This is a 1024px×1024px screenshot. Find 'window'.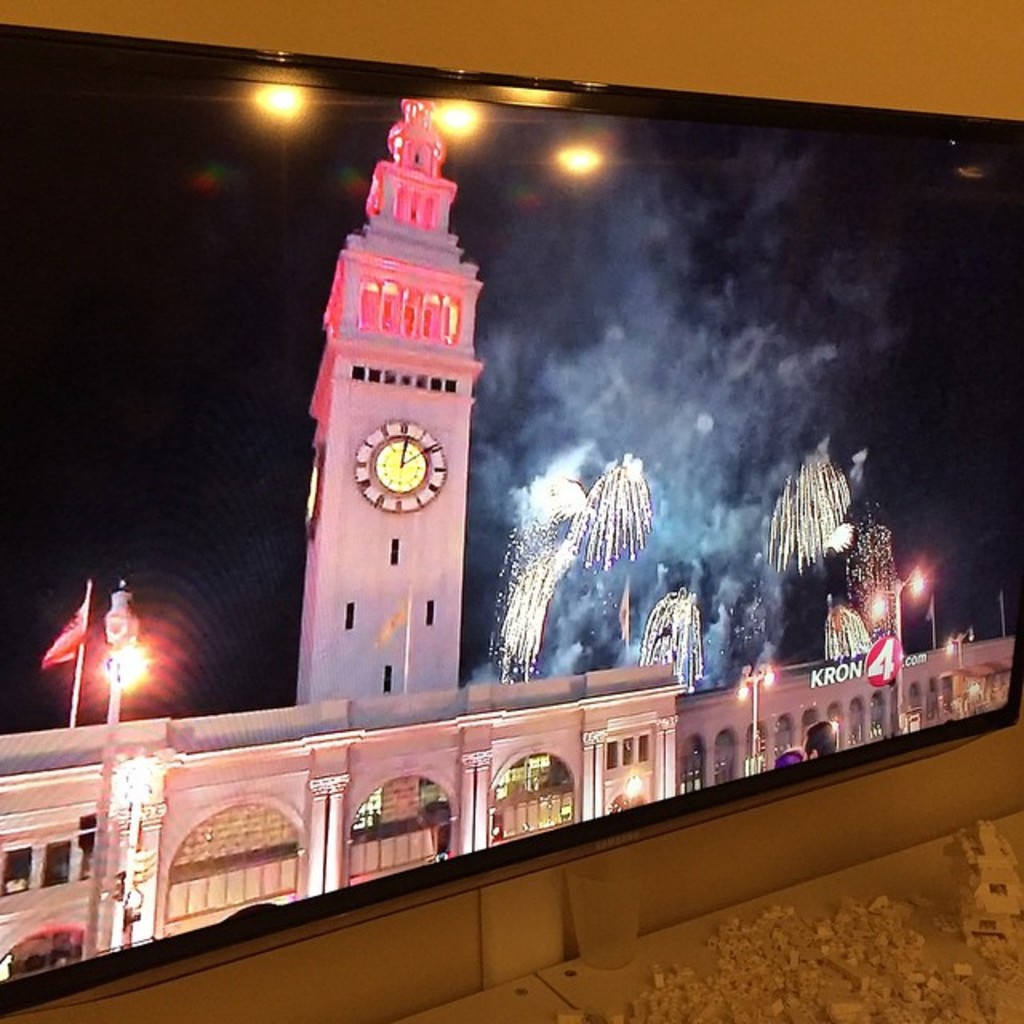
Bounding box: 0, 846, 30, 899.
